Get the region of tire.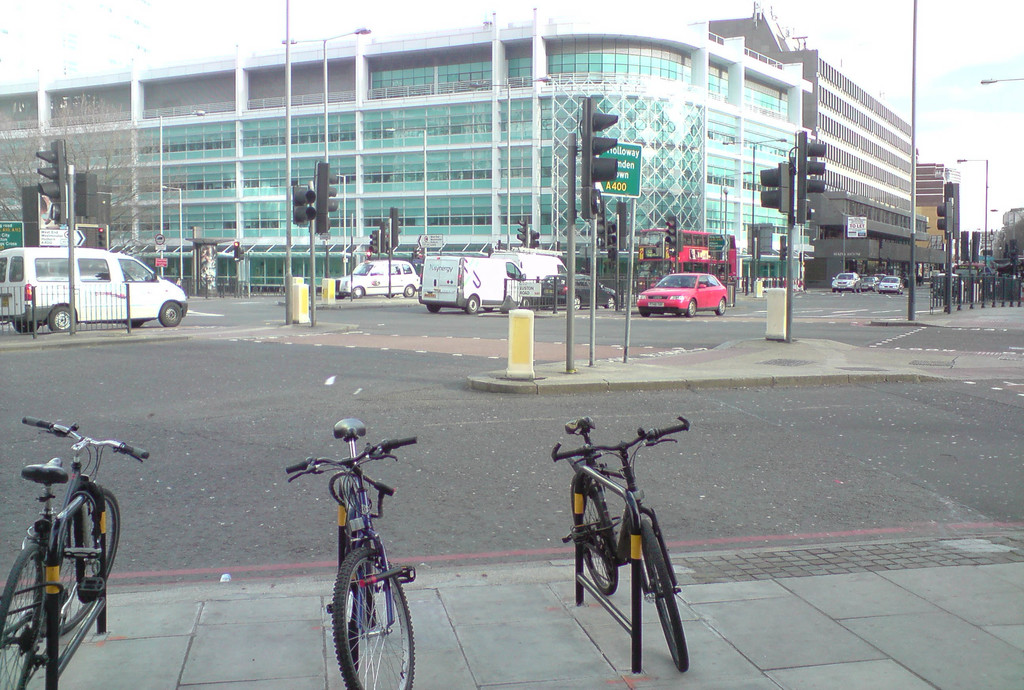
region(428, 304, 440, 312).
